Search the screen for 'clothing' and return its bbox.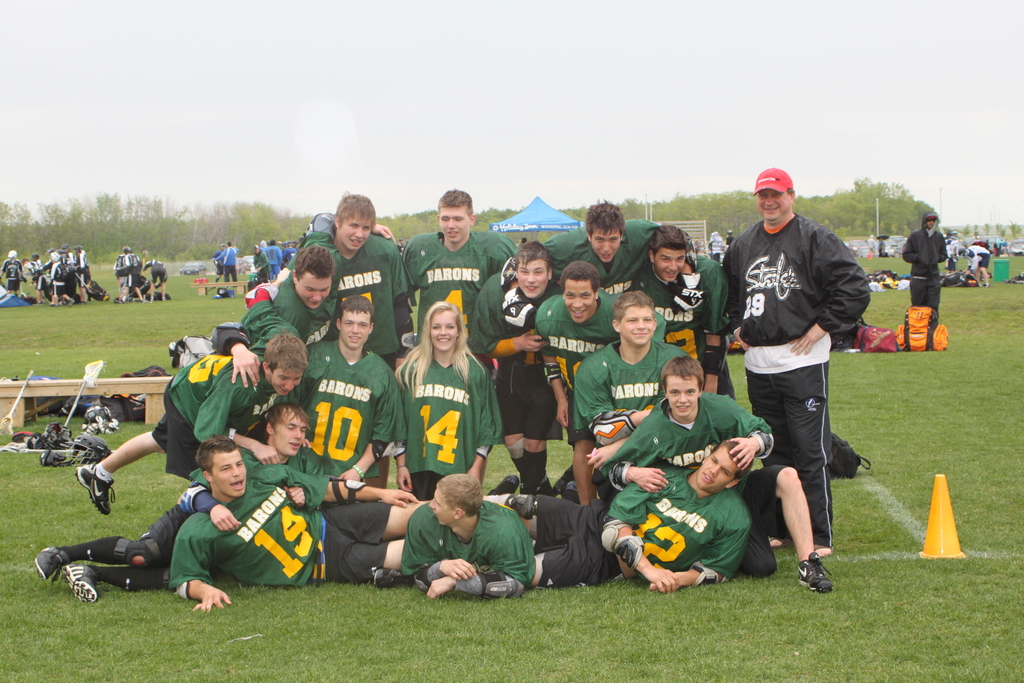
Found: 37, 255, 67, 294.
